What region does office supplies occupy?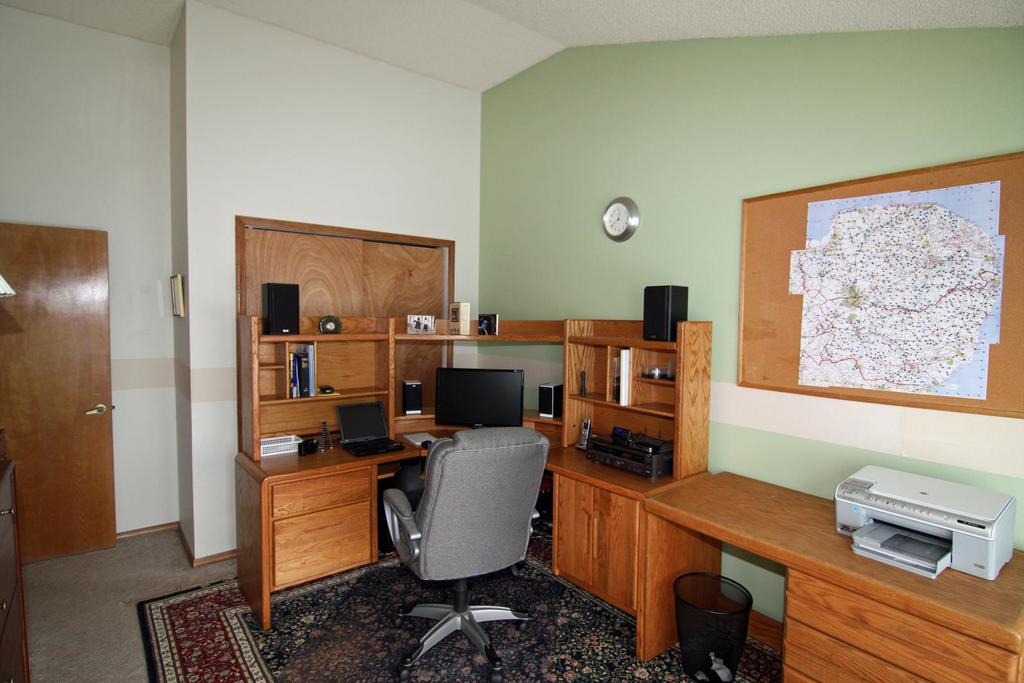
402 311 437 335.
